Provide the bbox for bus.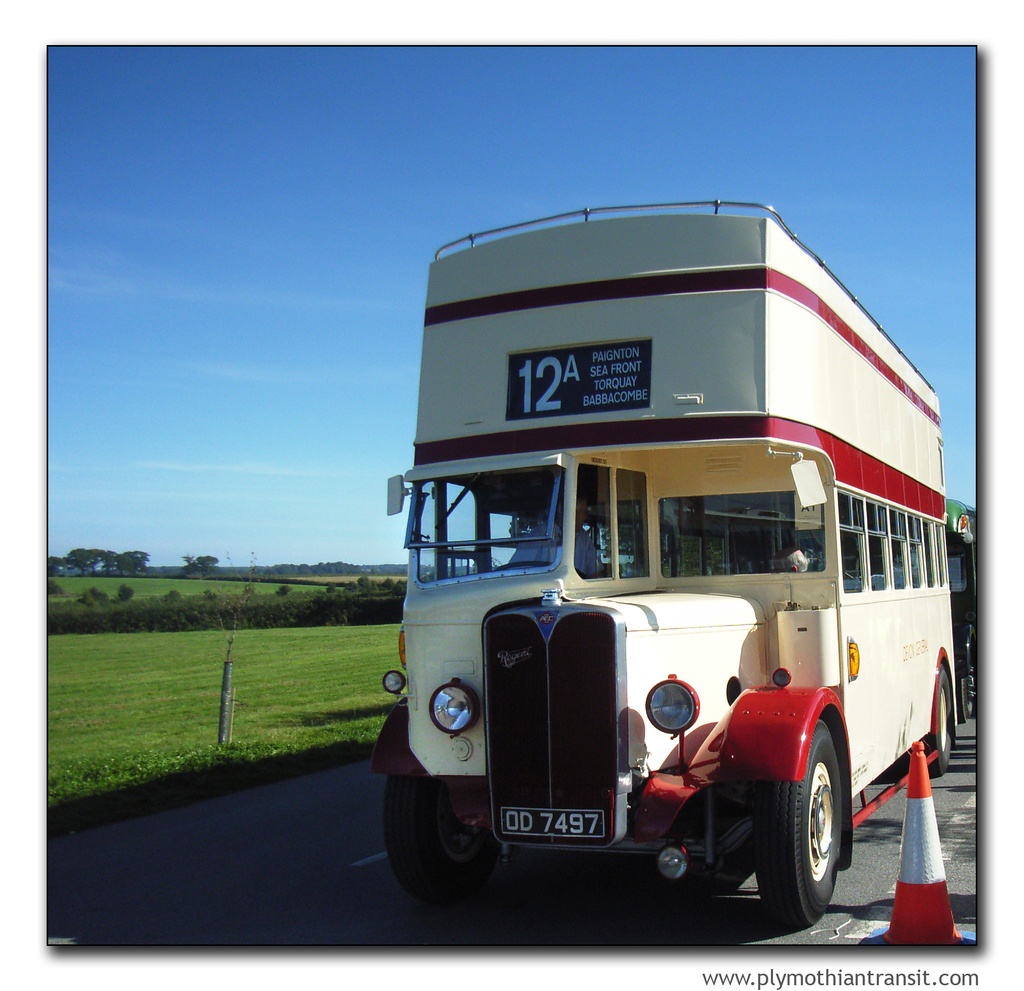
365, 190, 960, 932.
